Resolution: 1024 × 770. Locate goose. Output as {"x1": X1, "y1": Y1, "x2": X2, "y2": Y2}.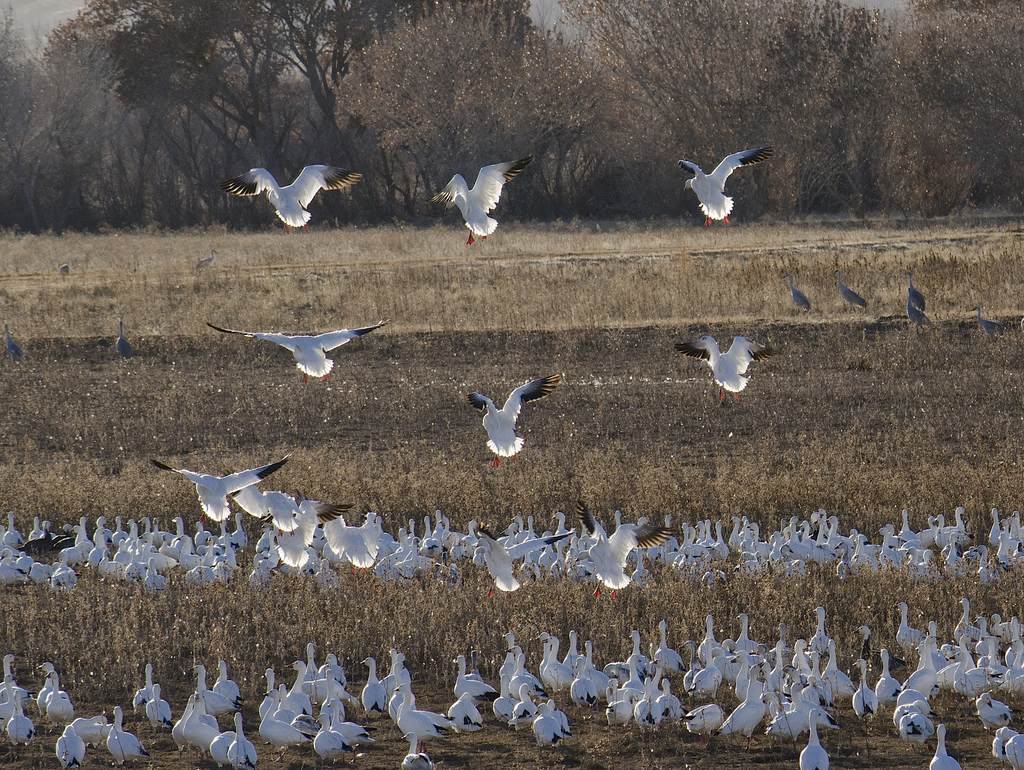
{"x1": 223, "y1": 163, "x2": 360, "y2": 234}.
